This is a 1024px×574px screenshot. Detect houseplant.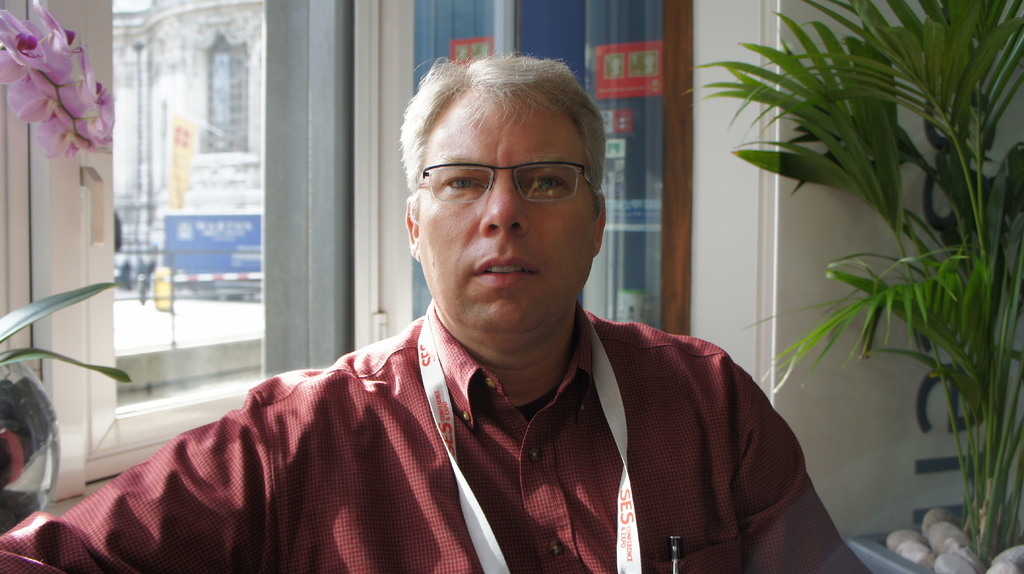
682,6,1023,573.
